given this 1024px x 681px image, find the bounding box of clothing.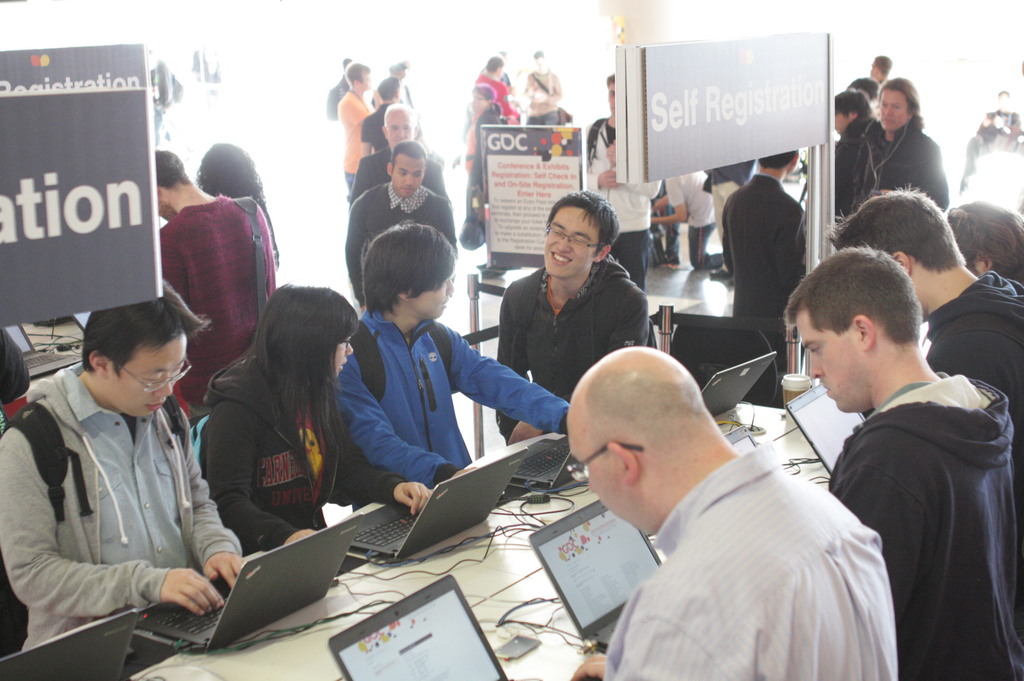
crop(4, 326, 248, 667).
